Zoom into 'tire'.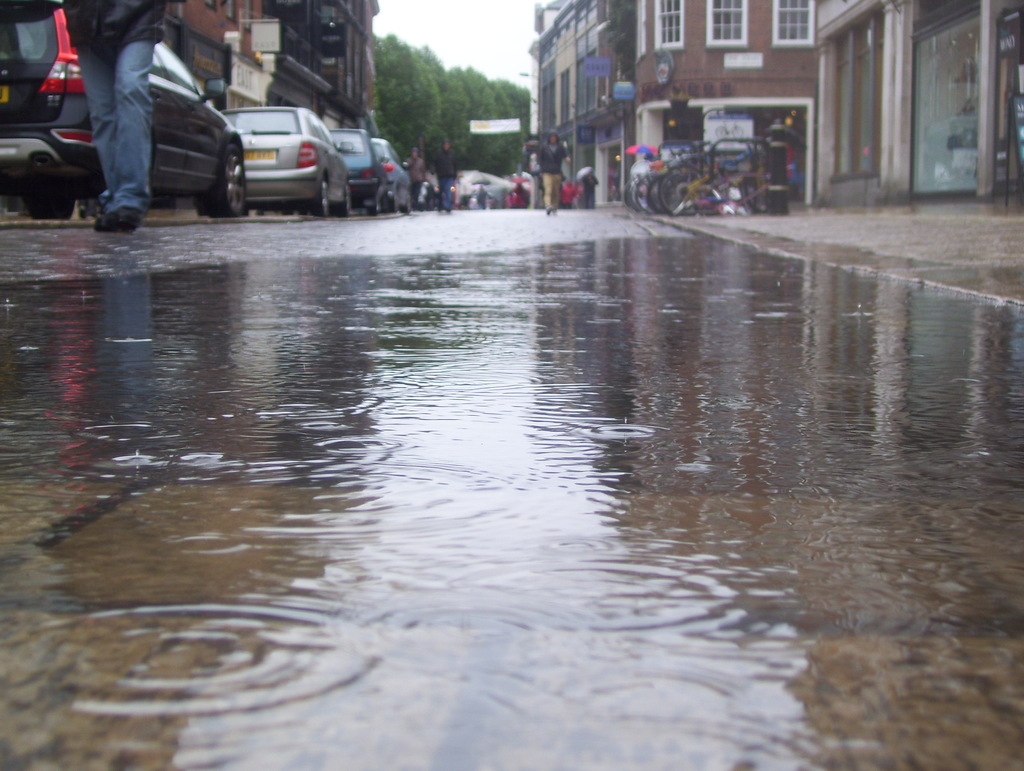
Zoom target: 314:176:327:216.
